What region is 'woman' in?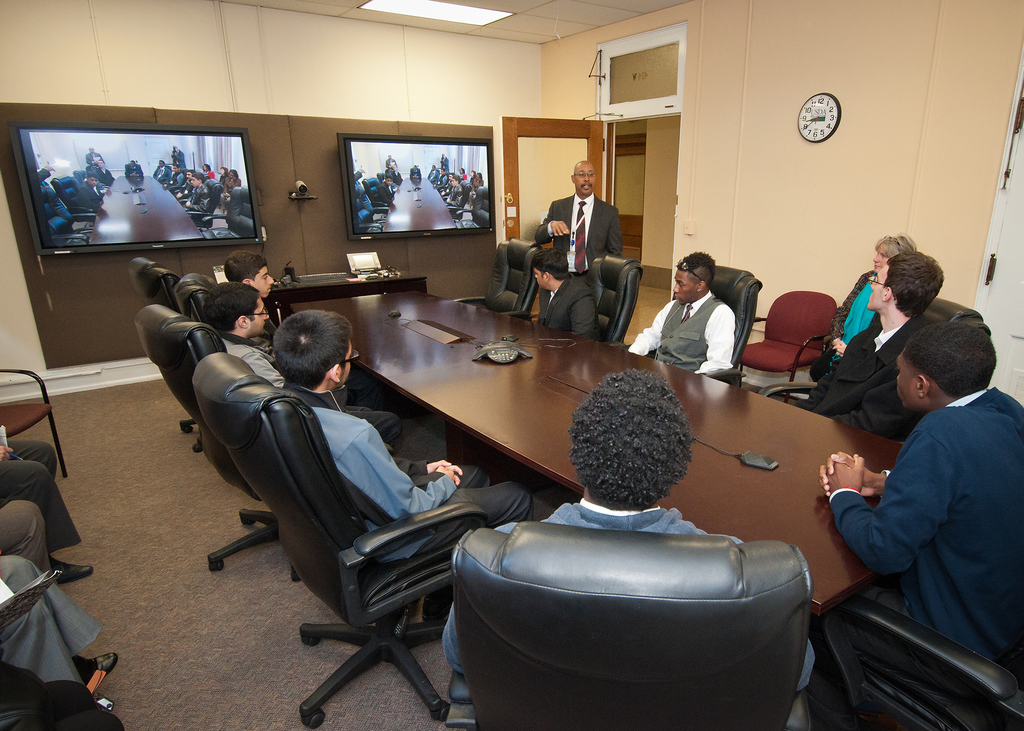
pyautogui.locateOnScreen(537, 156, 637, 358).
